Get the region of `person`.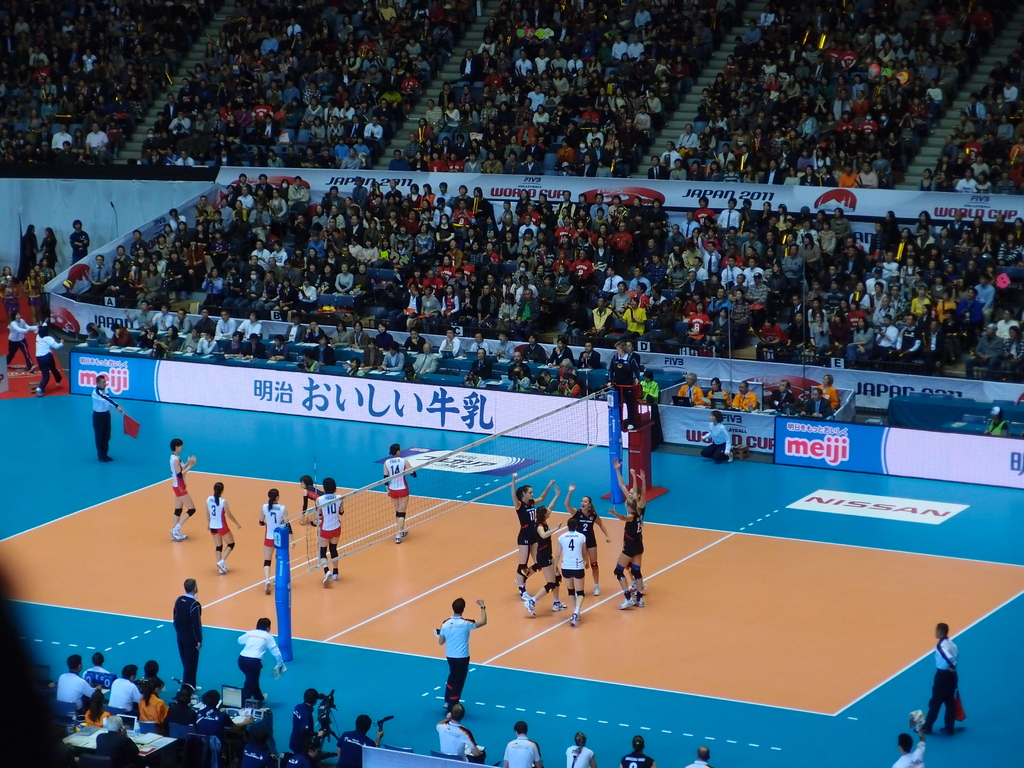
select_region(106, 664, 141, 714).
